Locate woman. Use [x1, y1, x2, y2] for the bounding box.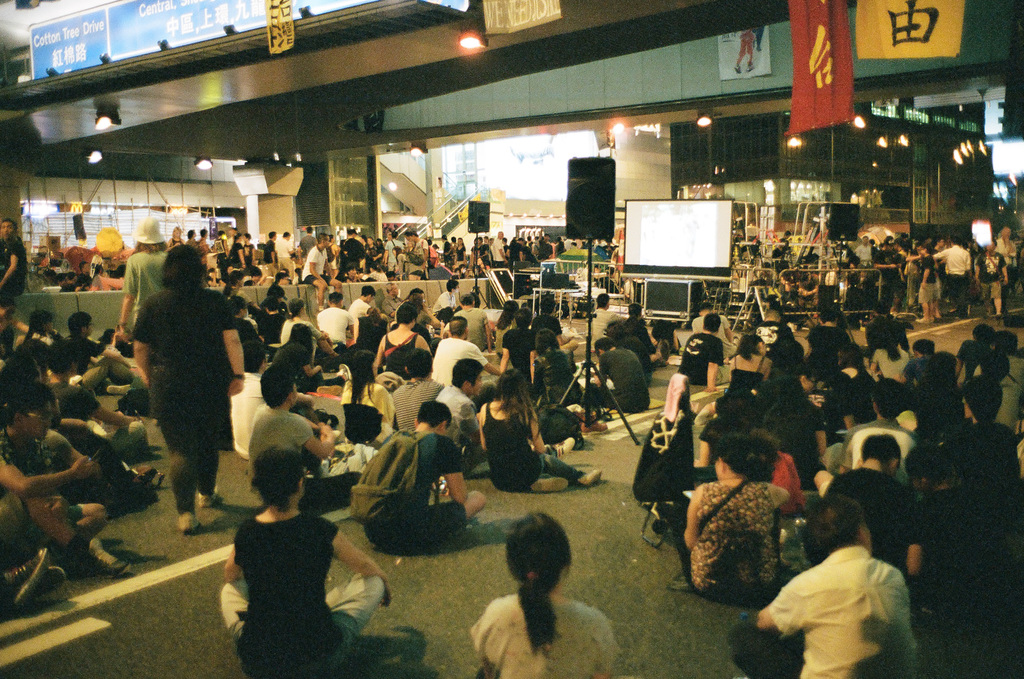
[373, 302, 429, 377].
